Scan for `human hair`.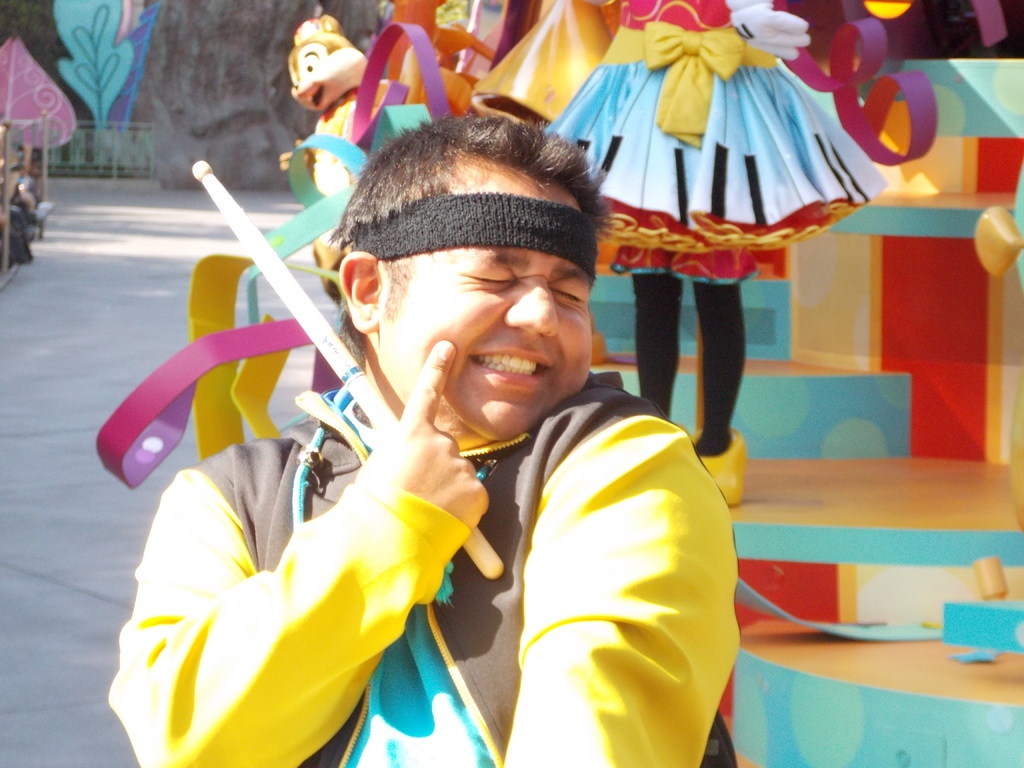
Scan result: left=333, top=127, right=598, bottom=345.
